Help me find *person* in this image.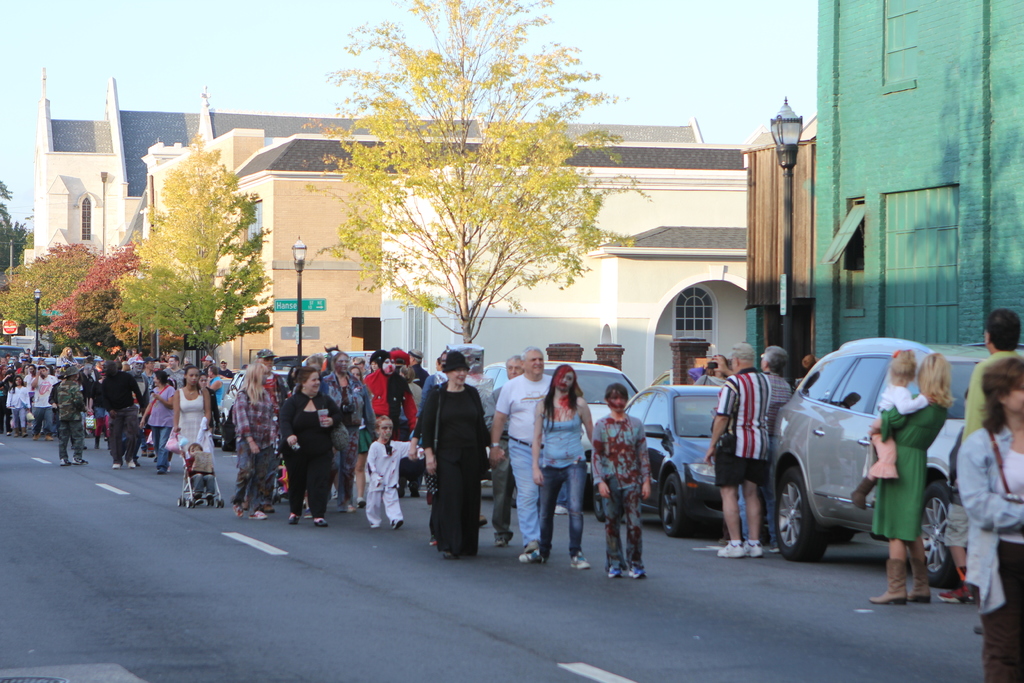
Found it: BBox(737, 335, 787, 553).
